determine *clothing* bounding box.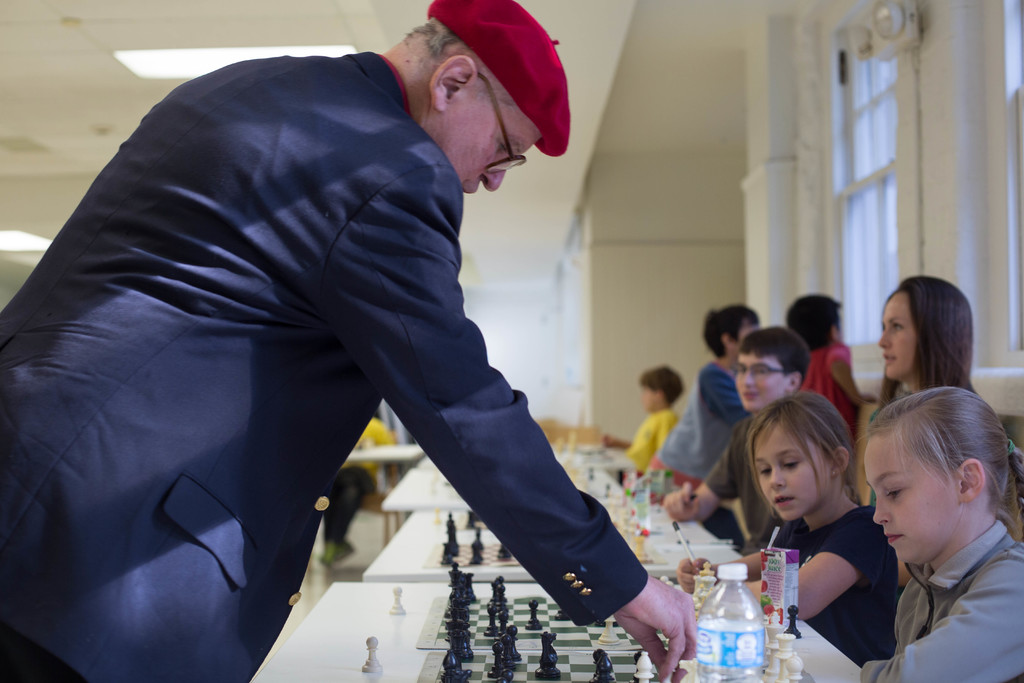
Determined: locate(24, 33, 656, 650).
